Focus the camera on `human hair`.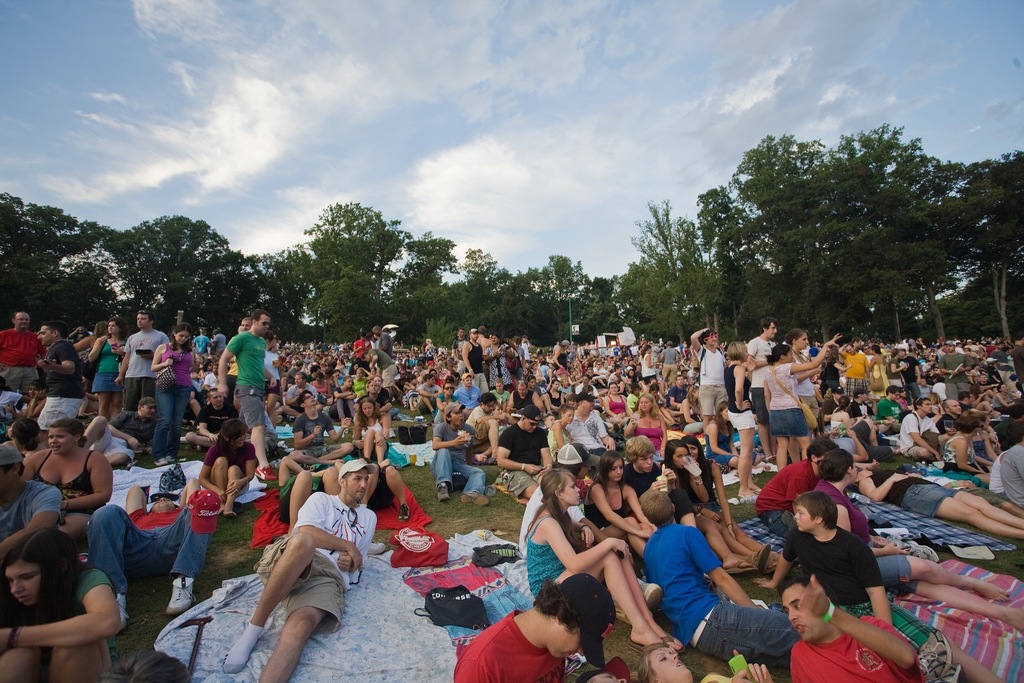
Focus region: l=699, t=330, r=717, b=345.
